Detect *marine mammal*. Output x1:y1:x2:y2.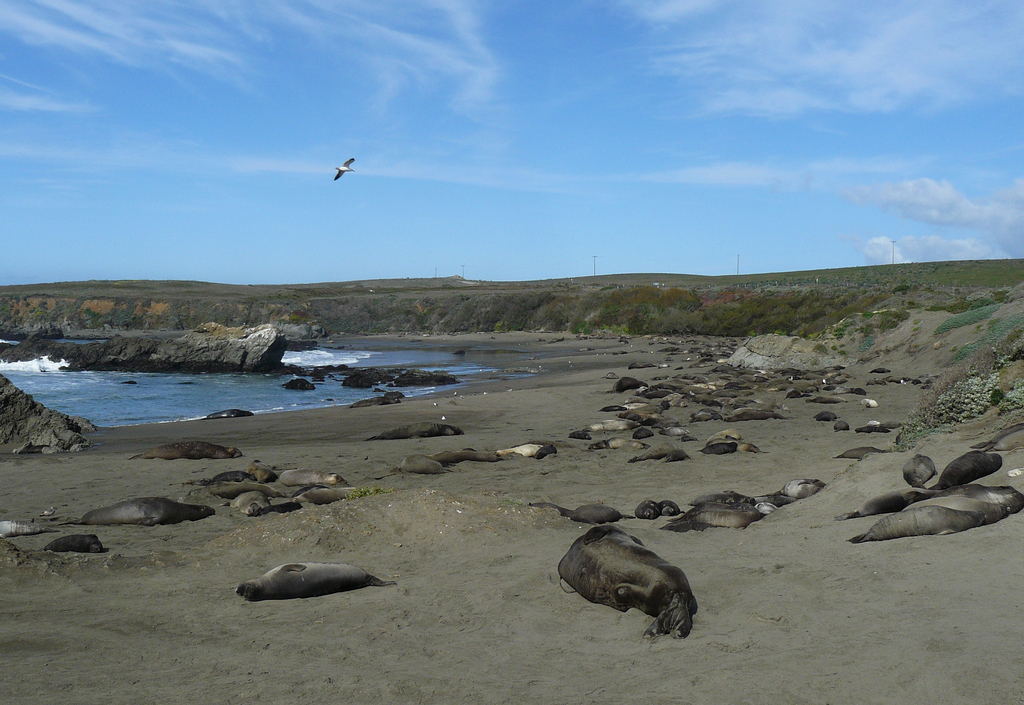
133:438:247:462.
